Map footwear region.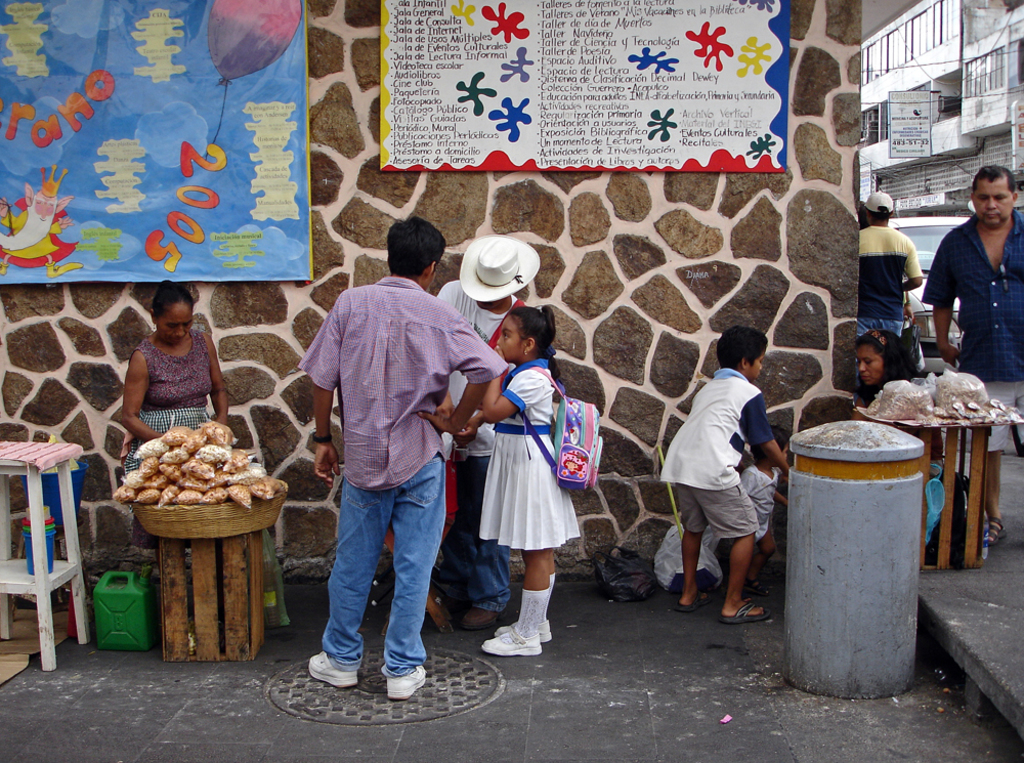
Mapped to (456, 605, 485, 629).
